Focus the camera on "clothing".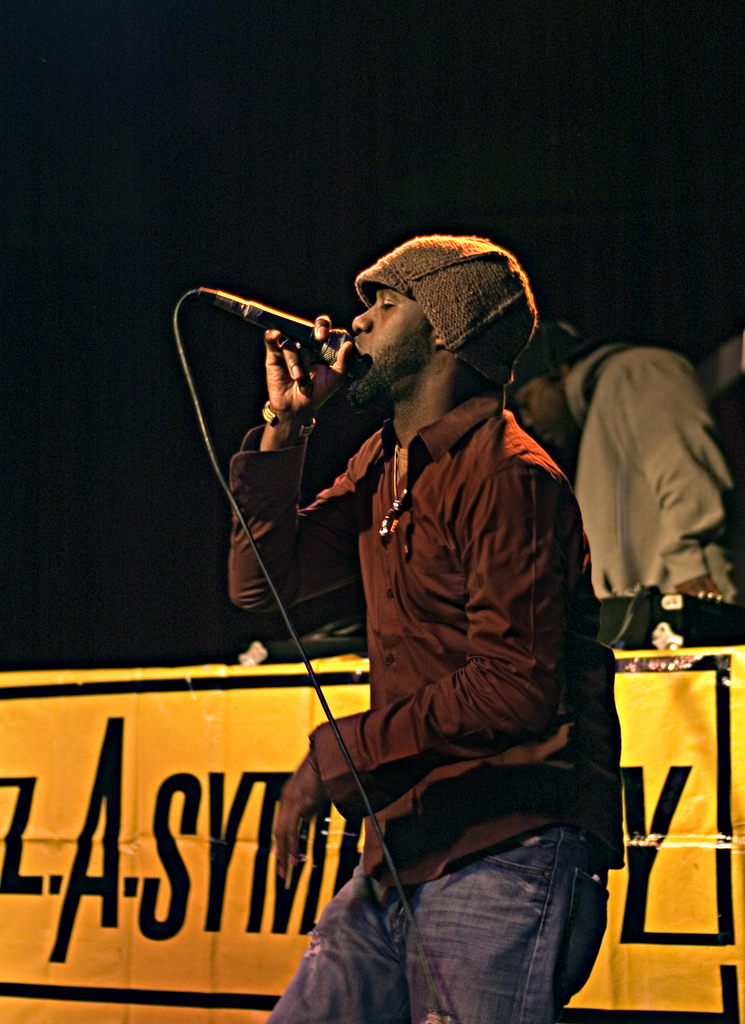
Focus region: 577 337 737 600.
